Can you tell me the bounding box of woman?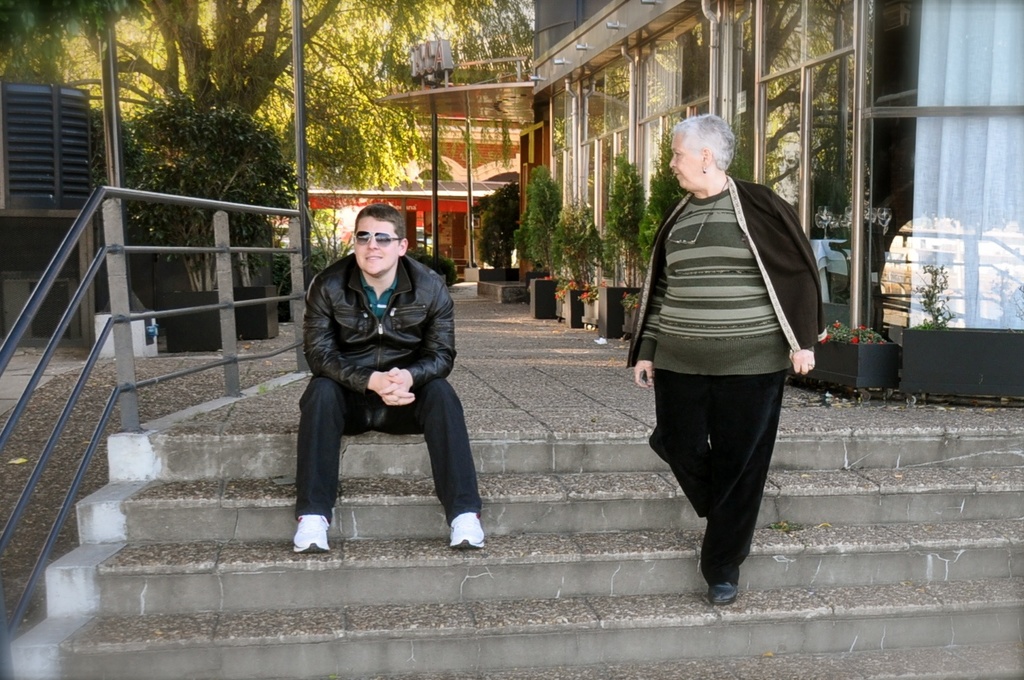
select_region(625, 146, 822, 599).
